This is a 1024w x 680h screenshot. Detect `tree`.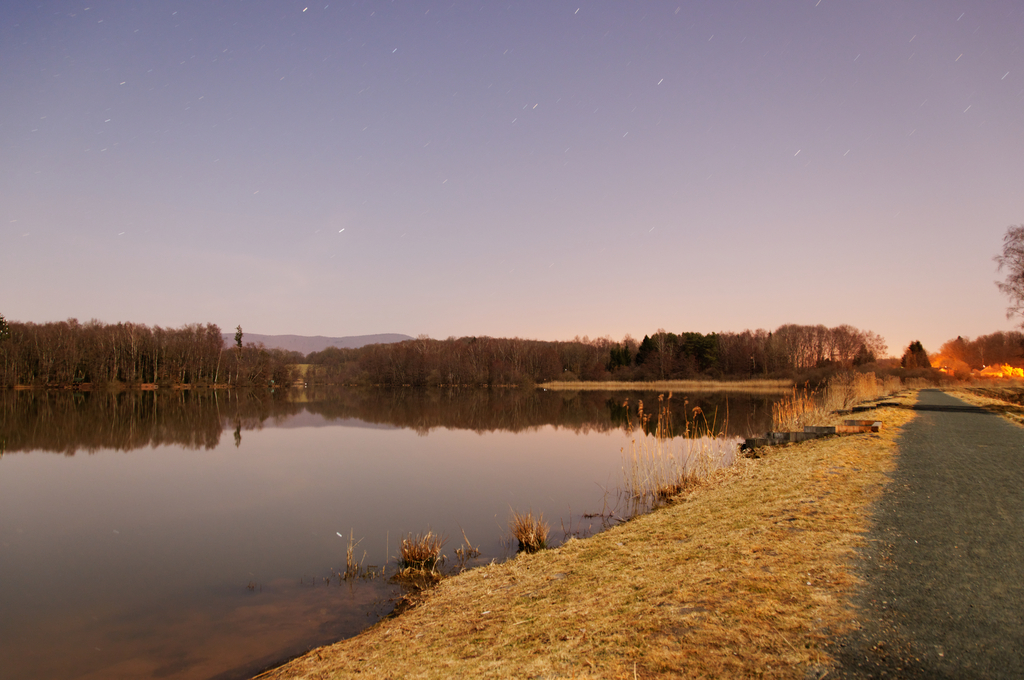
[606, 340, 630, 372].
